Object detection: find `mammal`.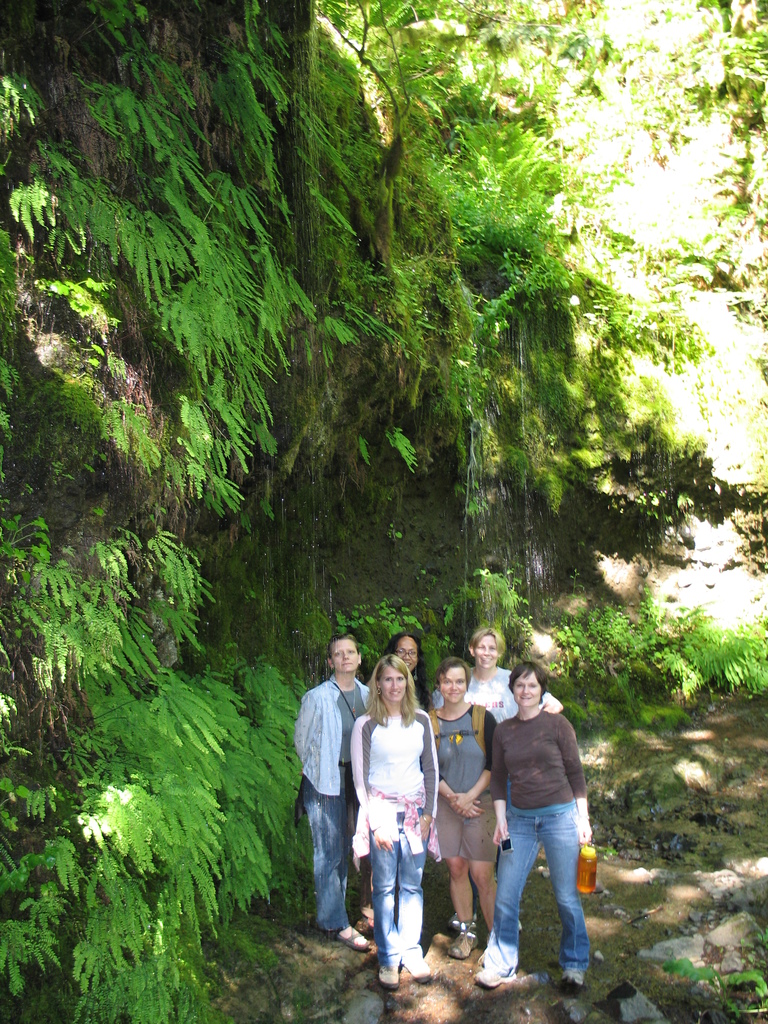
box=[435, 629, 573, 935].
